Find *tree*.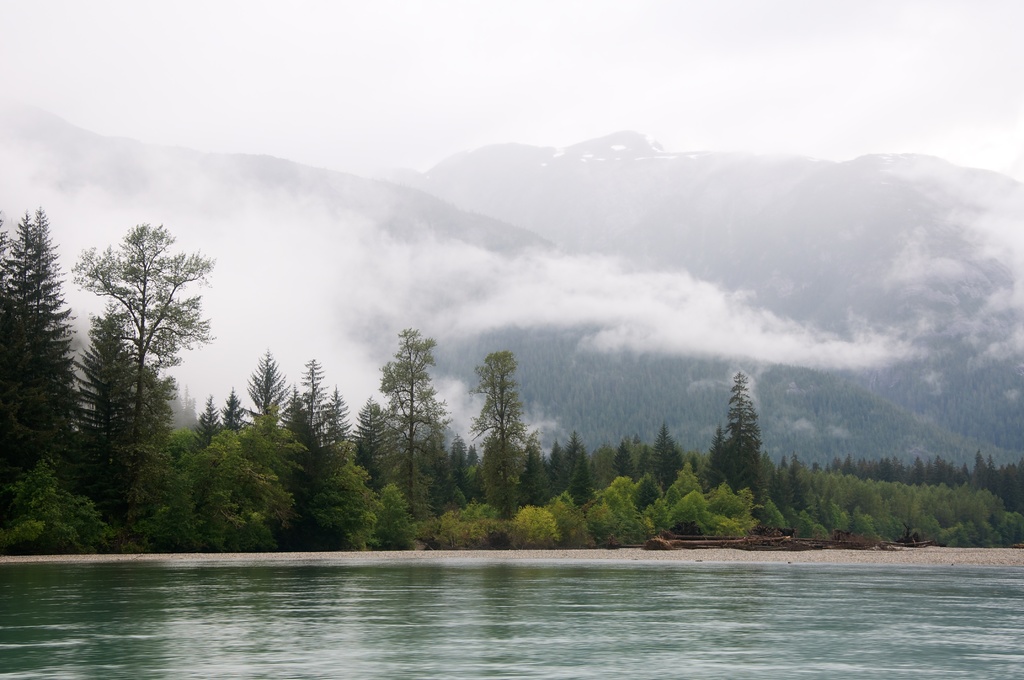
Rect(650, 416, 683, 490).
